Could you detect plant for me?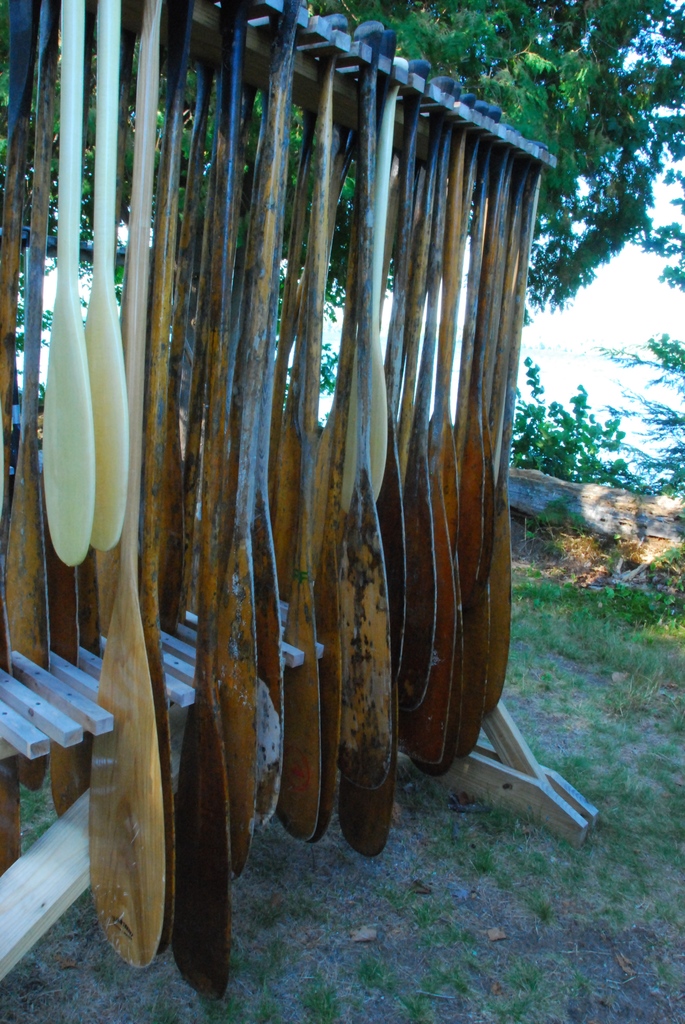
Detection result: left=513, top=357, right=660, bottom=495.
